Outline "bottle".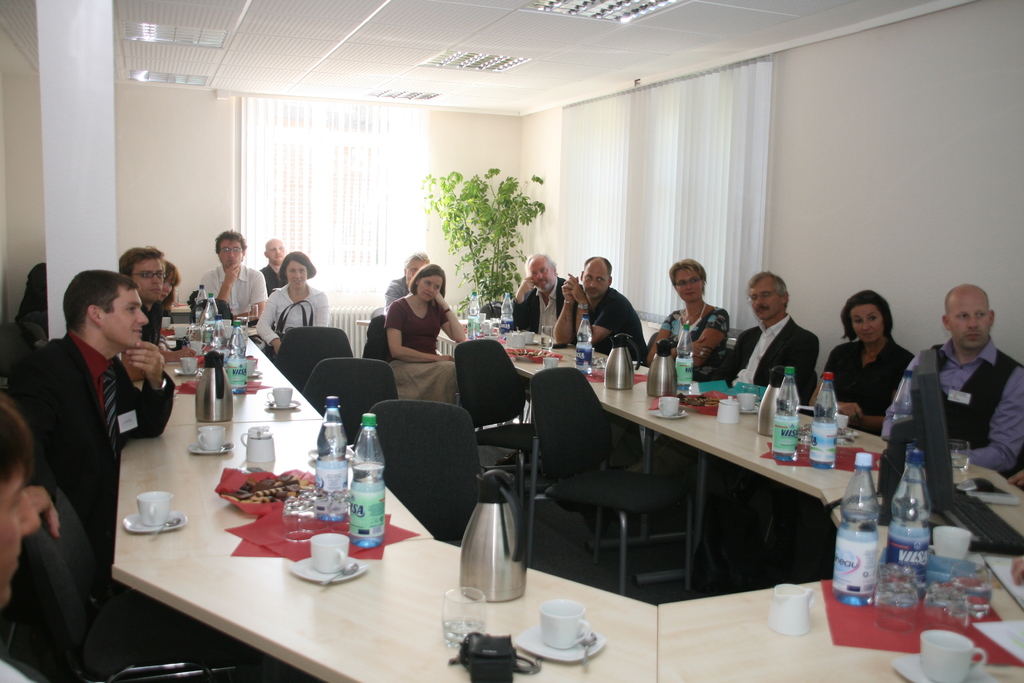
Outline: region(312, 409, 355, 527).
